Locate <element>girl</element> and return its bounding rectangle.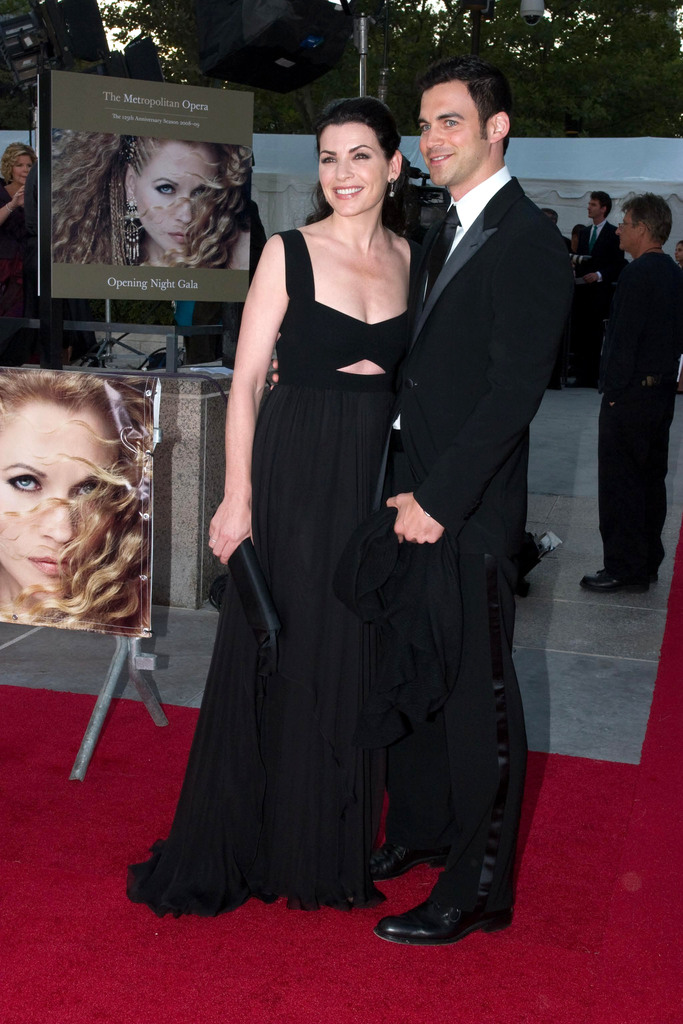
x1=0, y1=138, x2=40, y2=308.
